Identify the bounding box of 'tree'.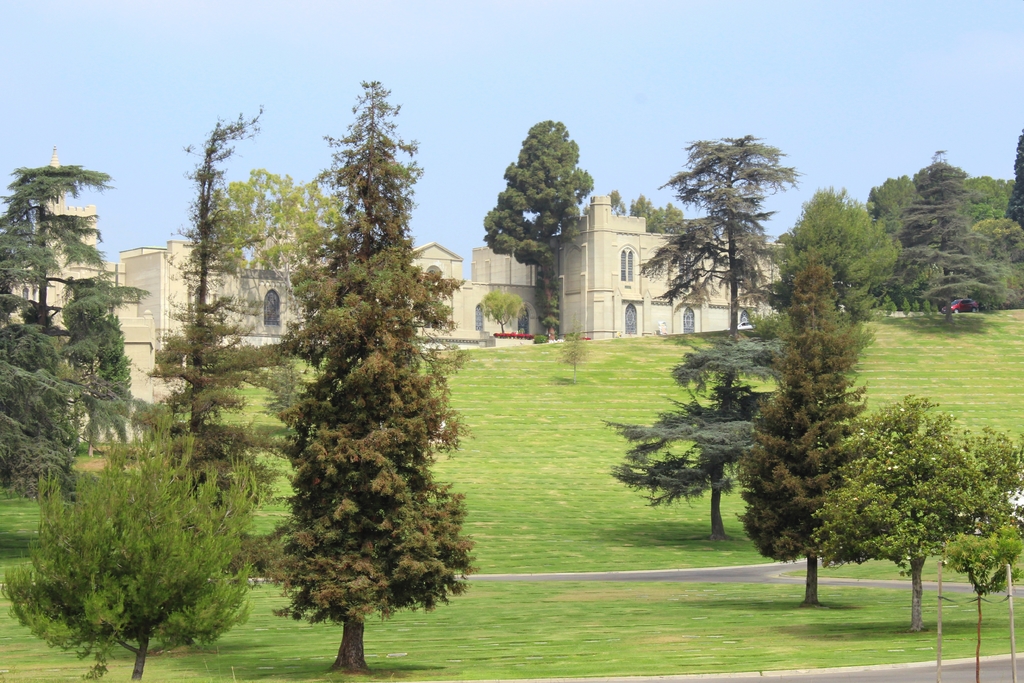
BBox(0, 163, 116, 498).
